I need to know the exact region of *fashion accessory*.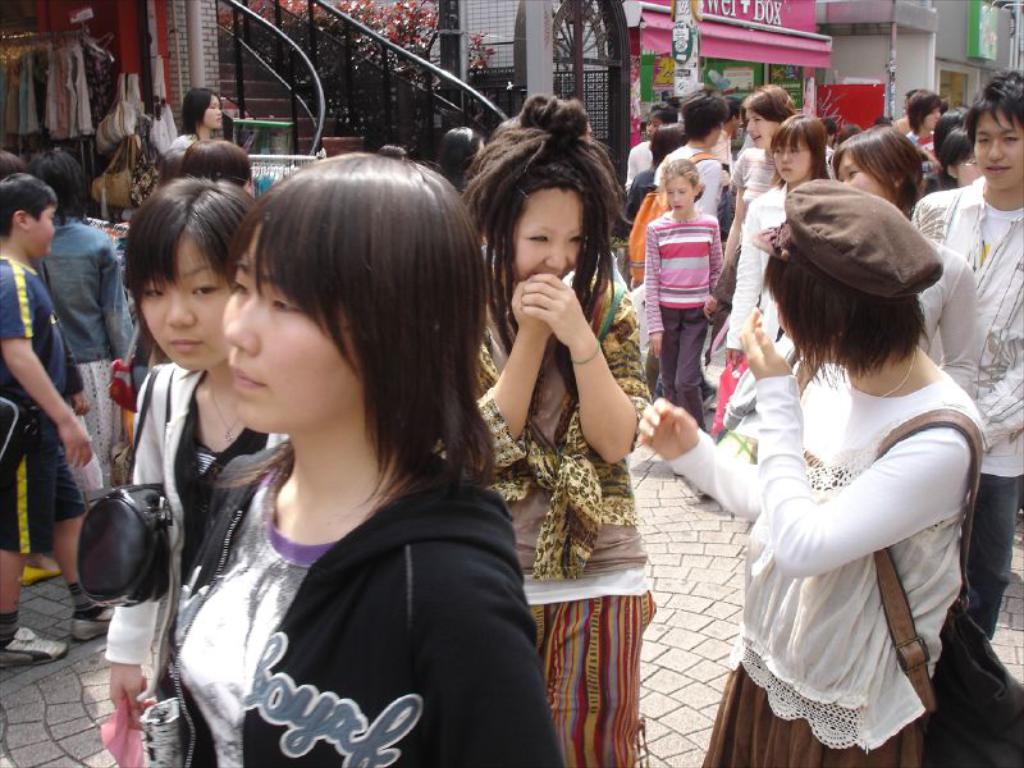
Region: {"left": 65, "top": 608, "right": 113, "bottom": 649}.
